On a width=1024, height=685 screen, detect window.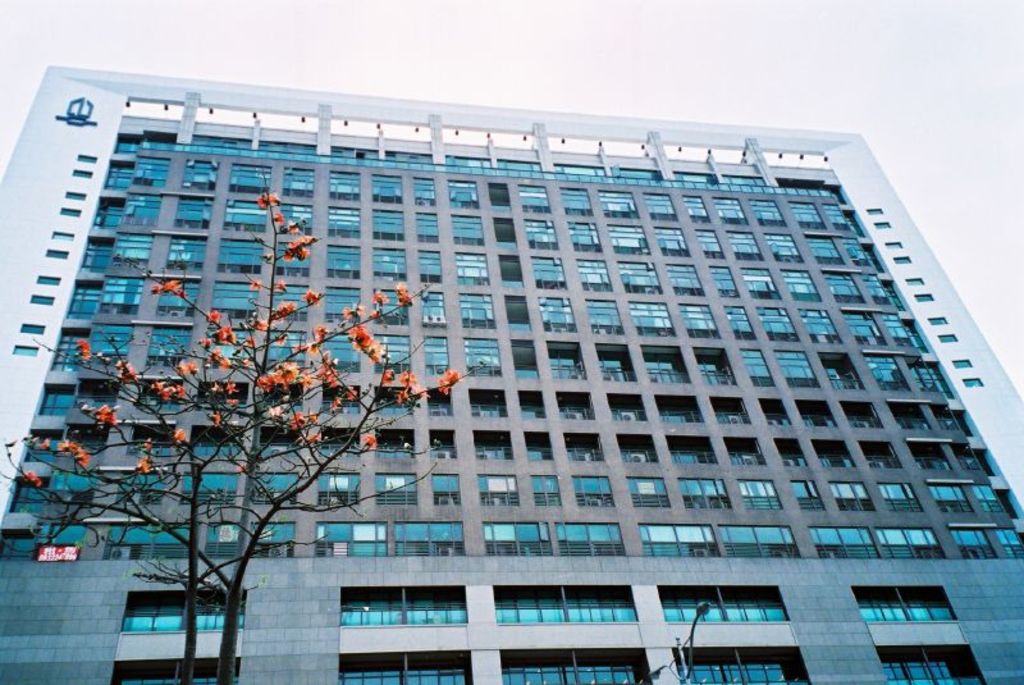
(919,294,929,300).
